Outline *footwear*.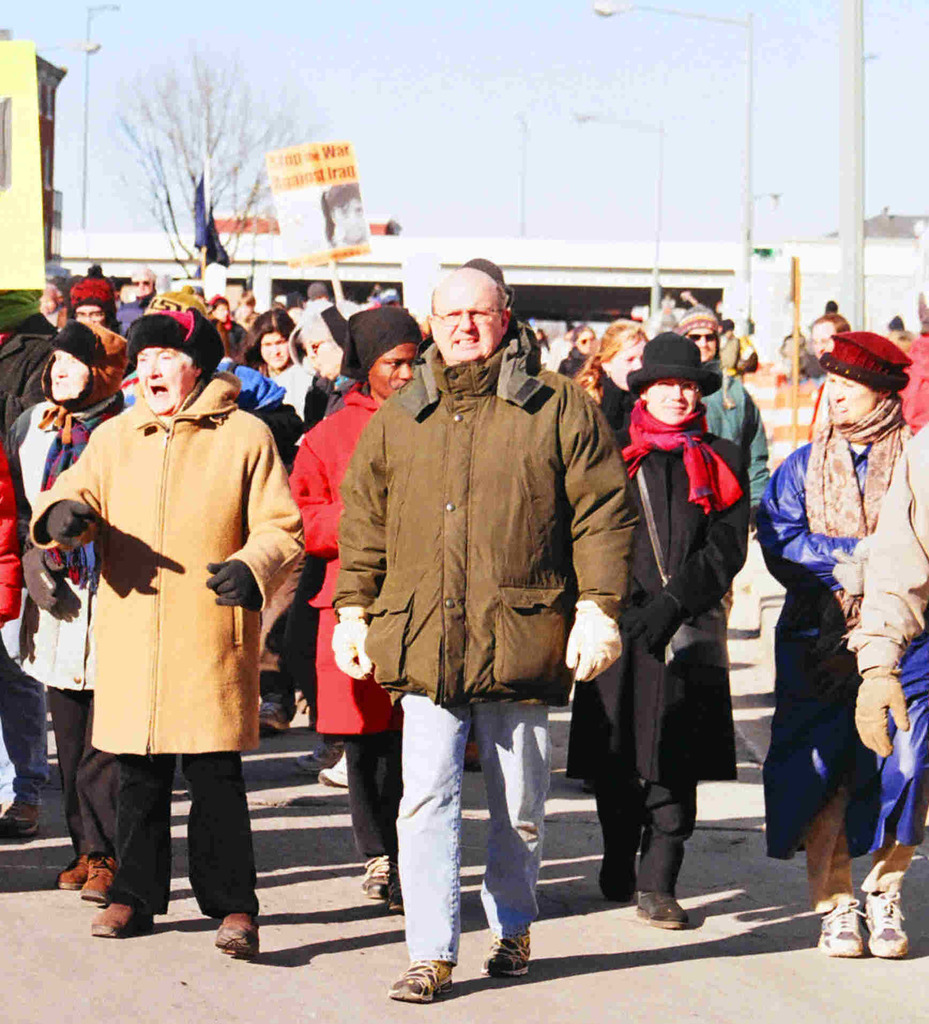
Outline: detection(92, 902, 151, 933).
